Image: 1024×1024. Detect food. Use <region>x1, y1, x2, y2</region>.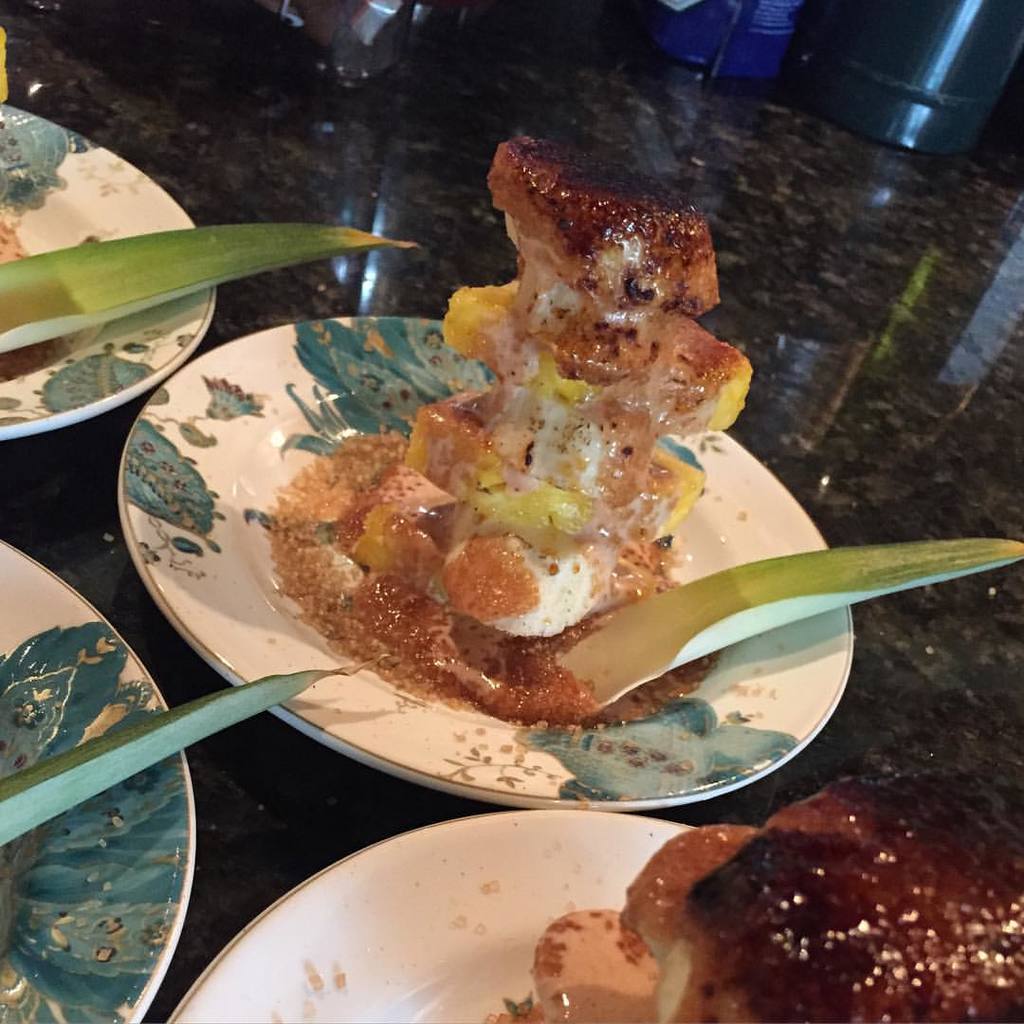
<region>246, 155, 777, 740</region>.
